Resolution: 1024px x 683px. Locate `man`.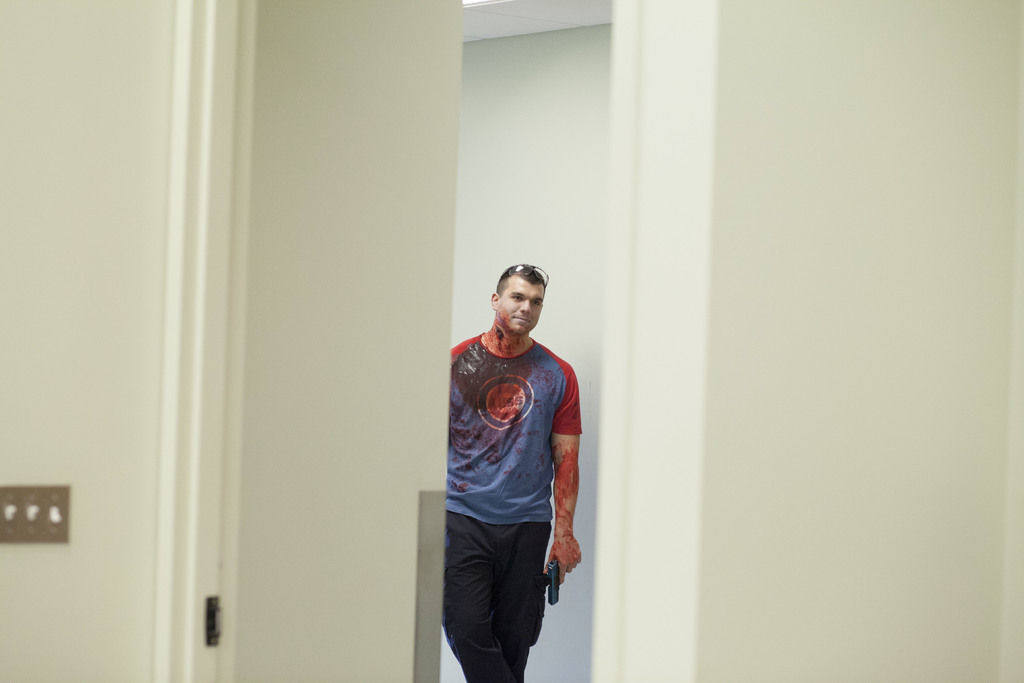
[450, 256, 596, 682].
